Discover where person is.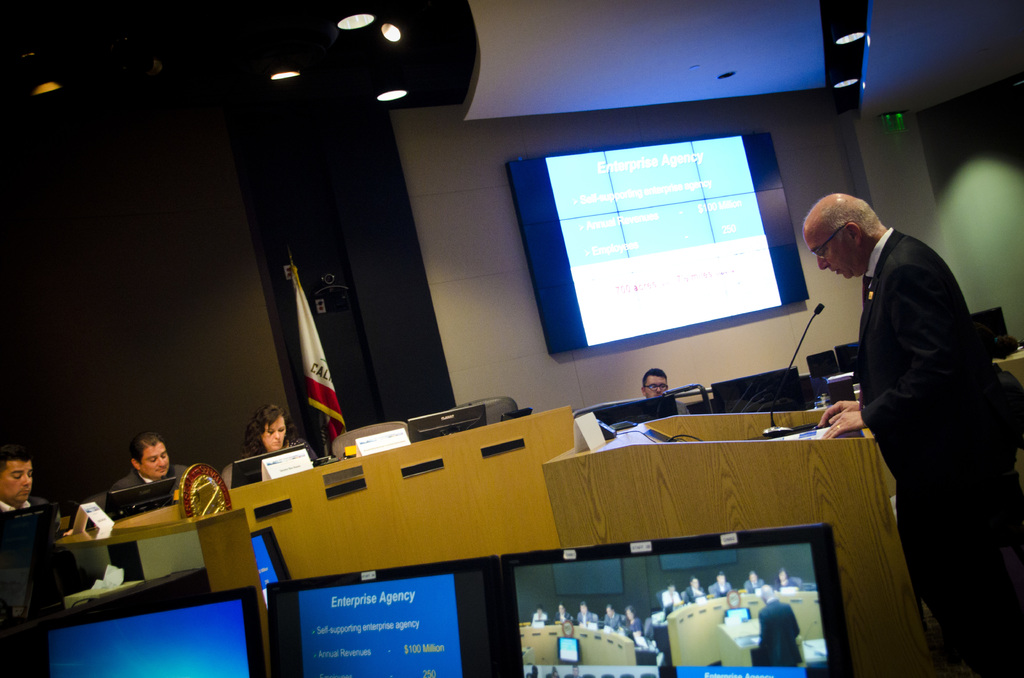
Discovered at Rect(636, 362, 682, 402).
